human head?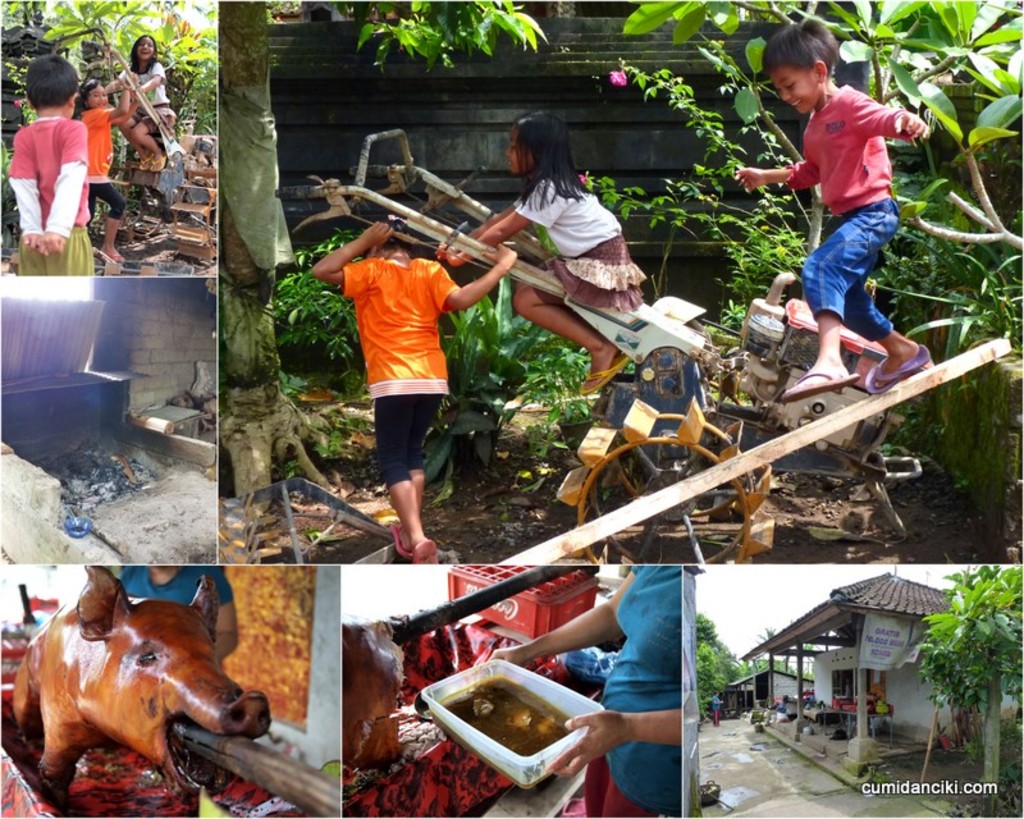
82 76 109 111
